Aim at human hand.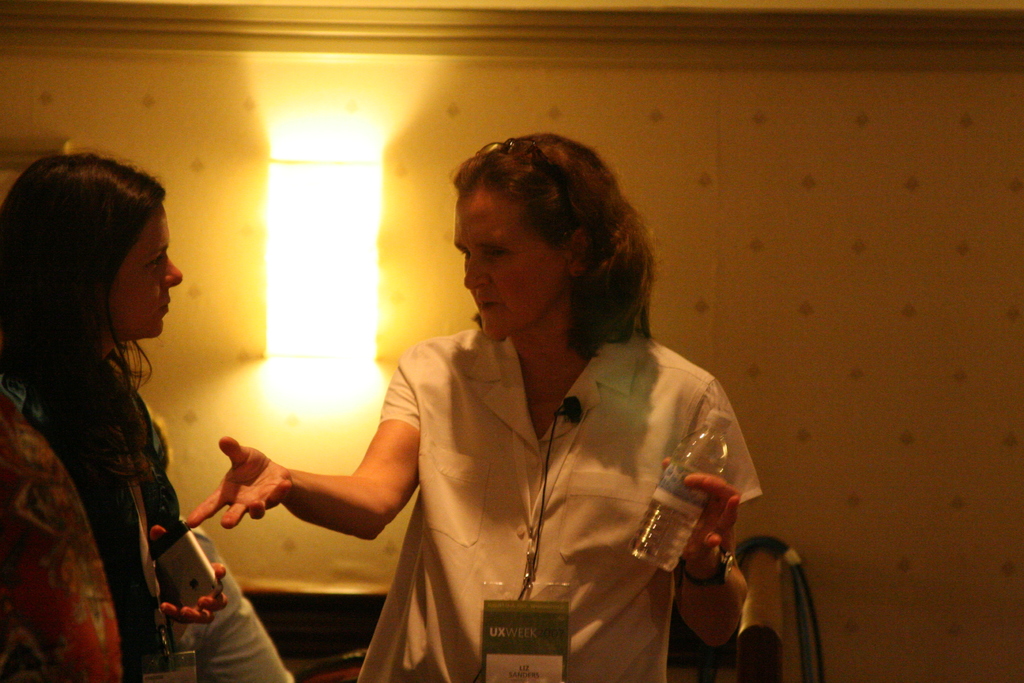
Aimed at rect(198, 450, 295, 536).
